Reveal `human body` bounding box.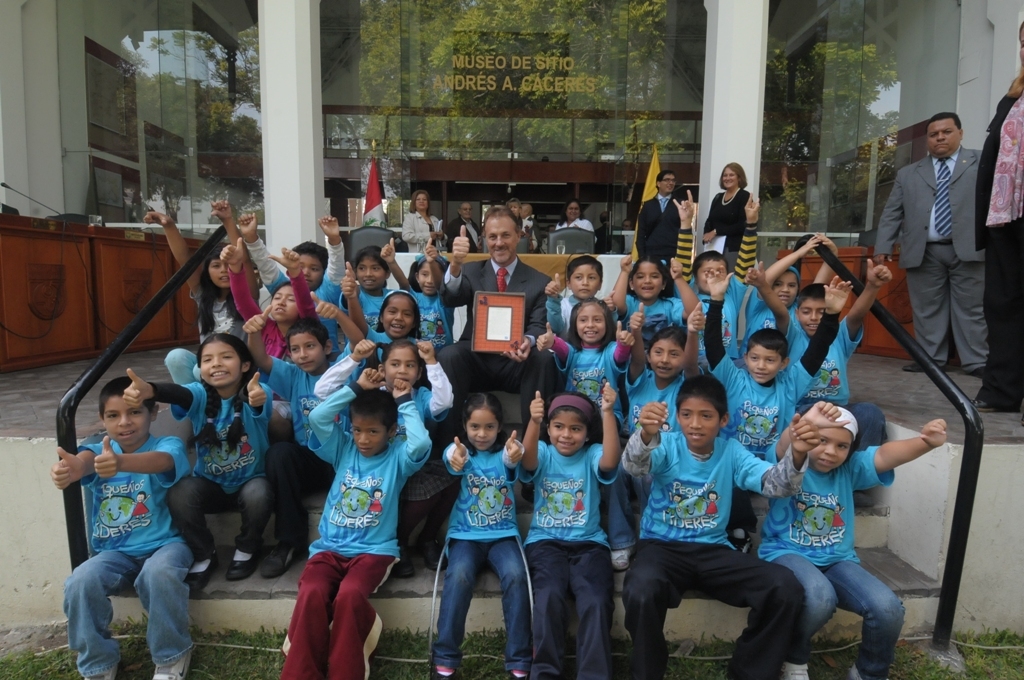
Revealed: 624/300/689/509.
